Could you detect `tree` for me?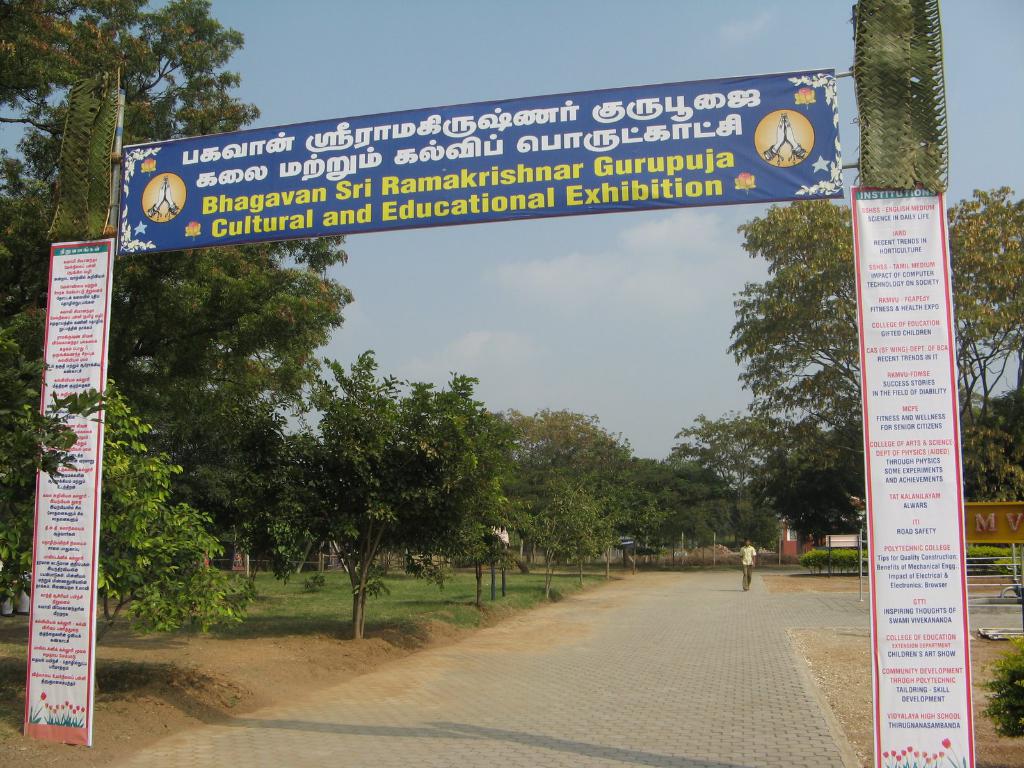
Detection result: <bbox>0, 1, 356, 667</bbox>.
